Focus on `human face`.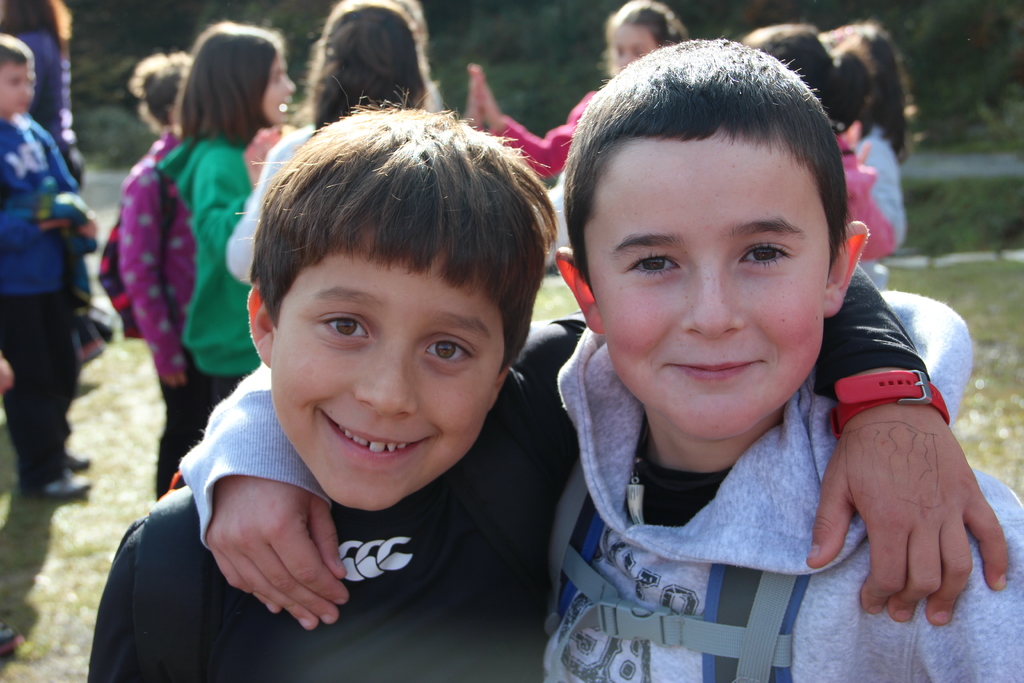
Focused at 0:58:34:117.
